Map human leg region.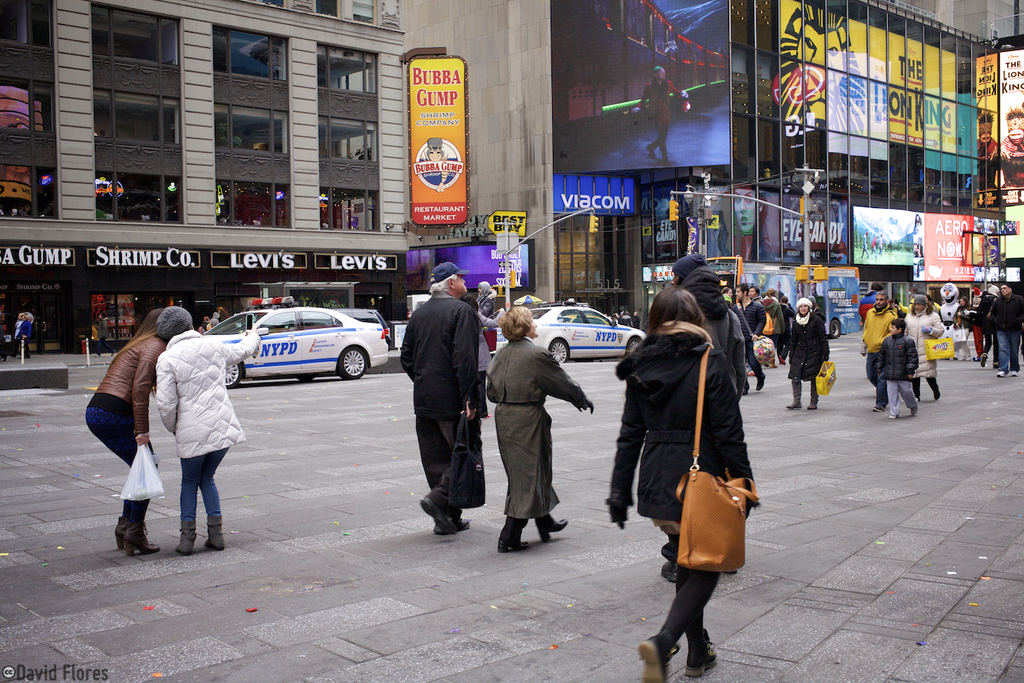
Mapped to {"left": 204, "top": 452, "right": 224, "bottom": 552}.
